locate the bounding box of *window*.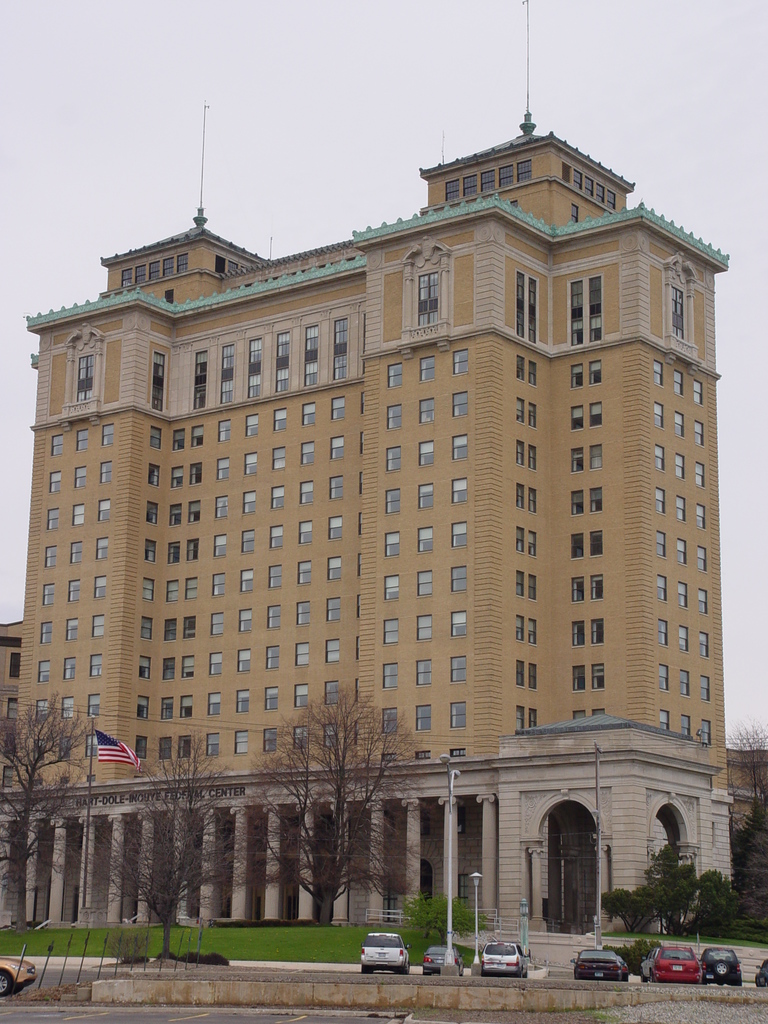
Bounding box: 398/243/447/351.
